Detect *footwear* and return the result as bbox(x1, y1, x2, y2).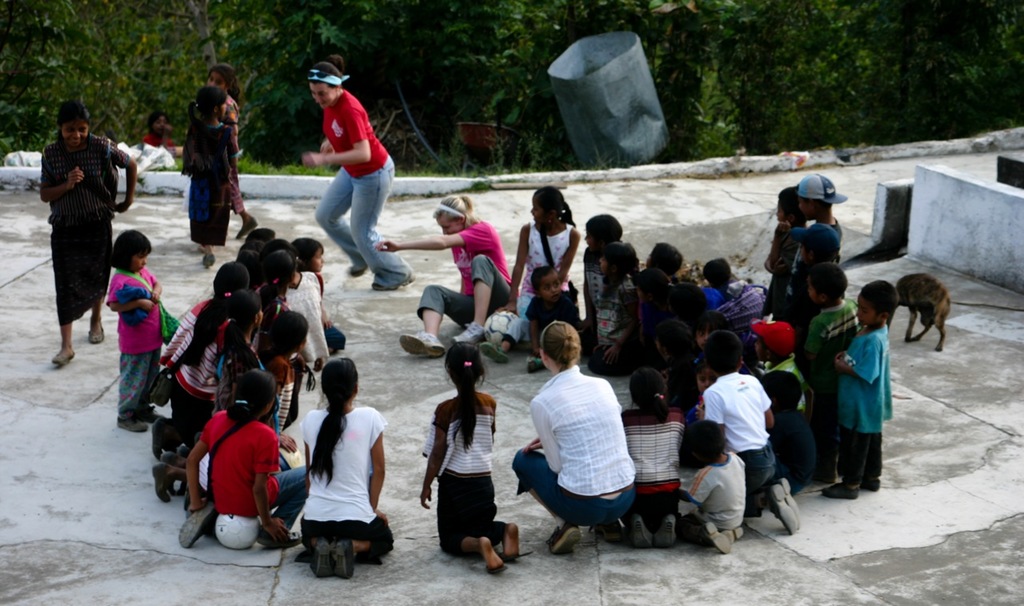
bbox(453, 323, 486, 343).
